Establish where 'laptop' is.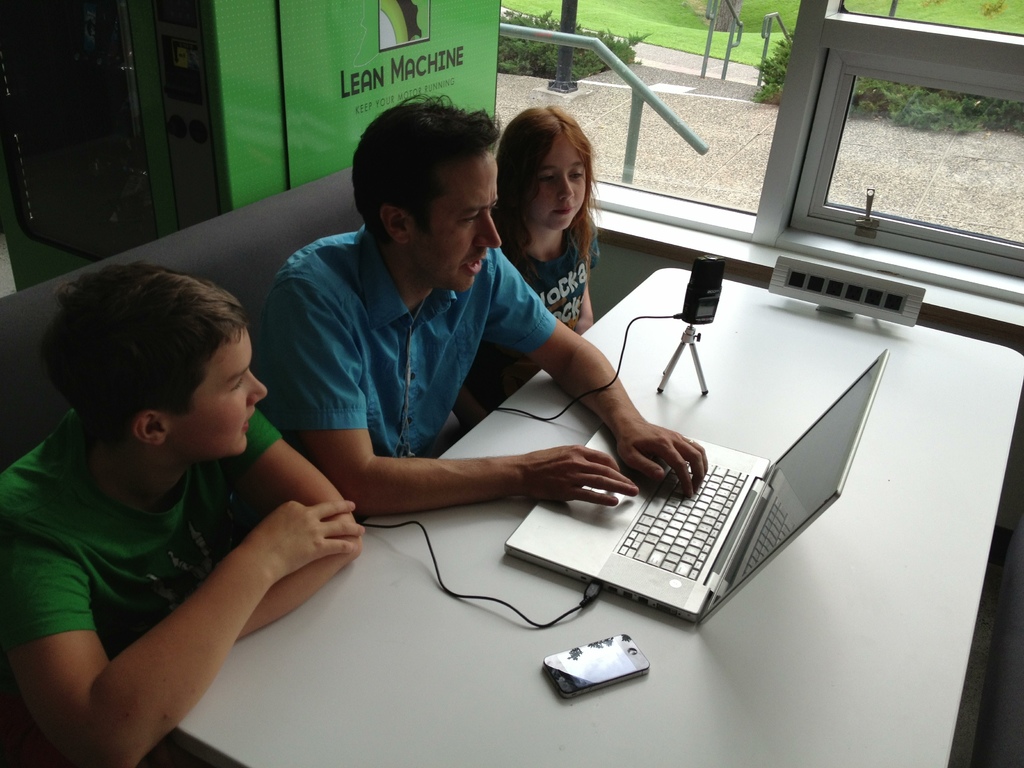
Established at 474 342 899 625.
